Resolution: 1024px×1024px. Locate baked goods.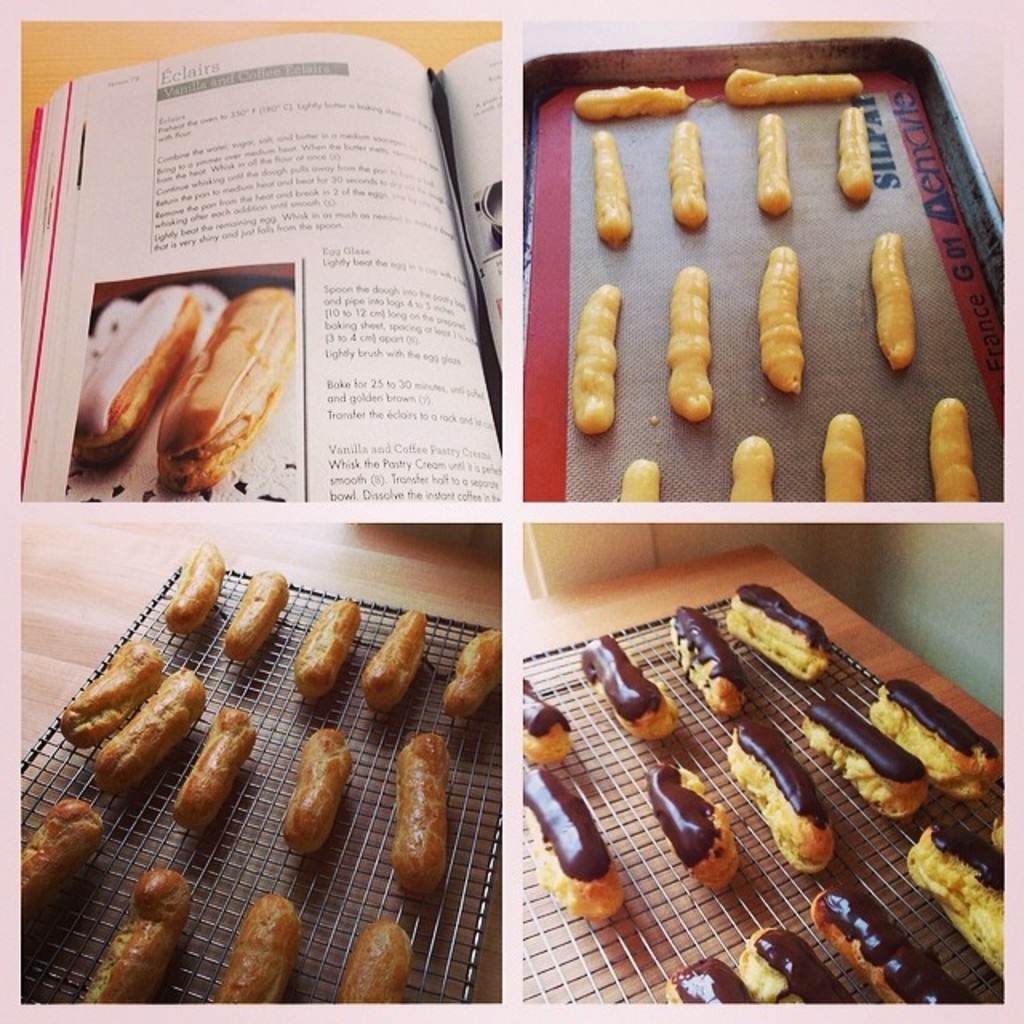
80/277/202/470.
